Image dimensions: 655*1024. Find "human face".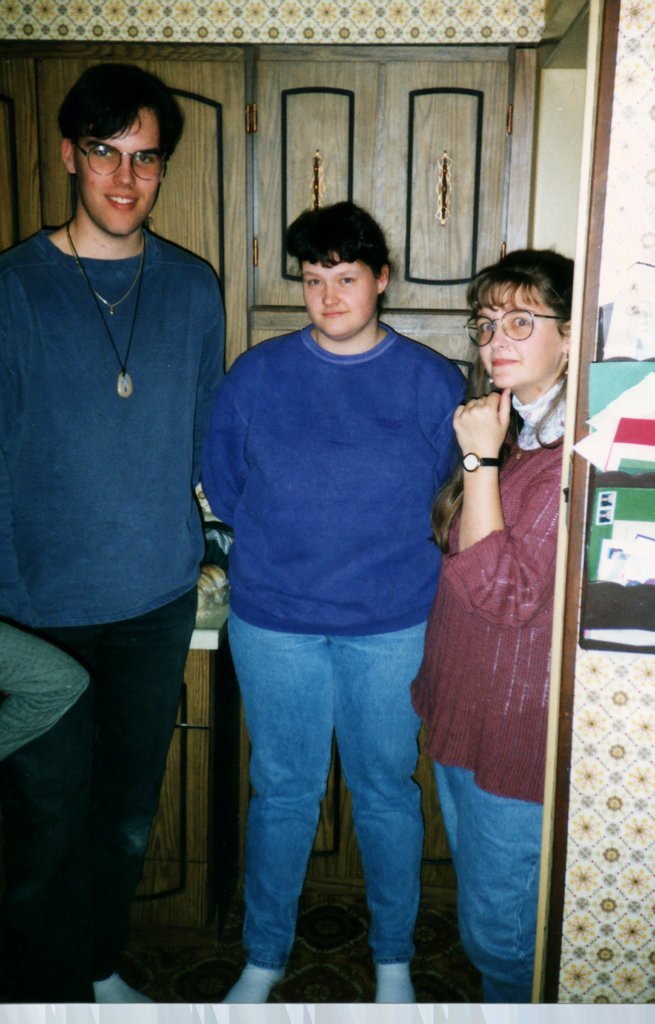
BBox(301, 251, 381, 340).
